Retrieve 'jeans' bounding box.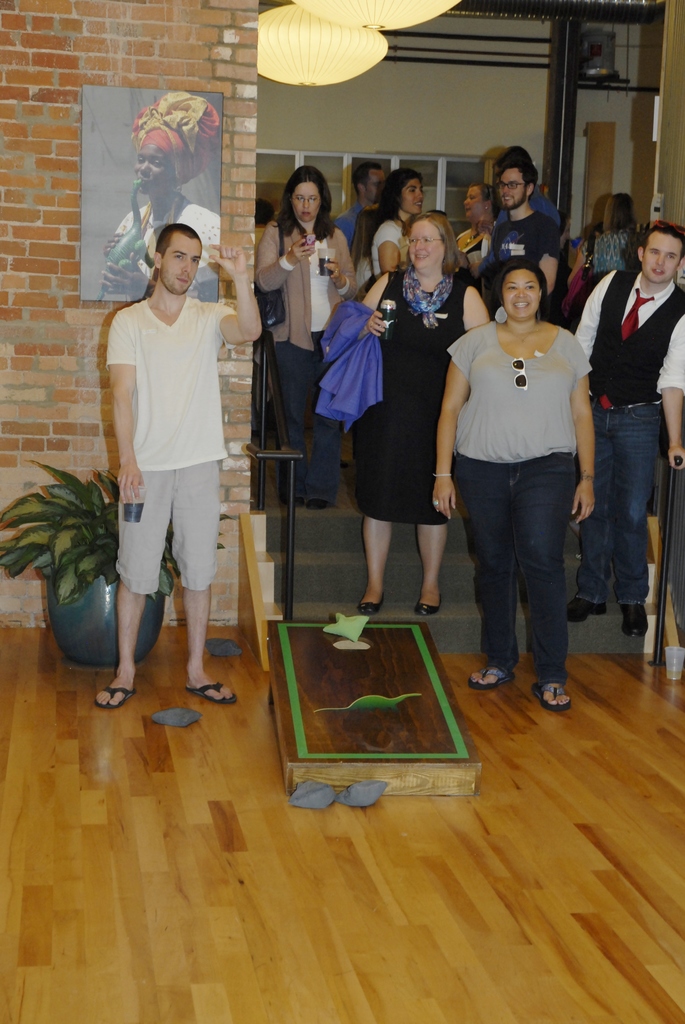
Bounding box: x1=275 y1=330 x2=341 y2=499.
